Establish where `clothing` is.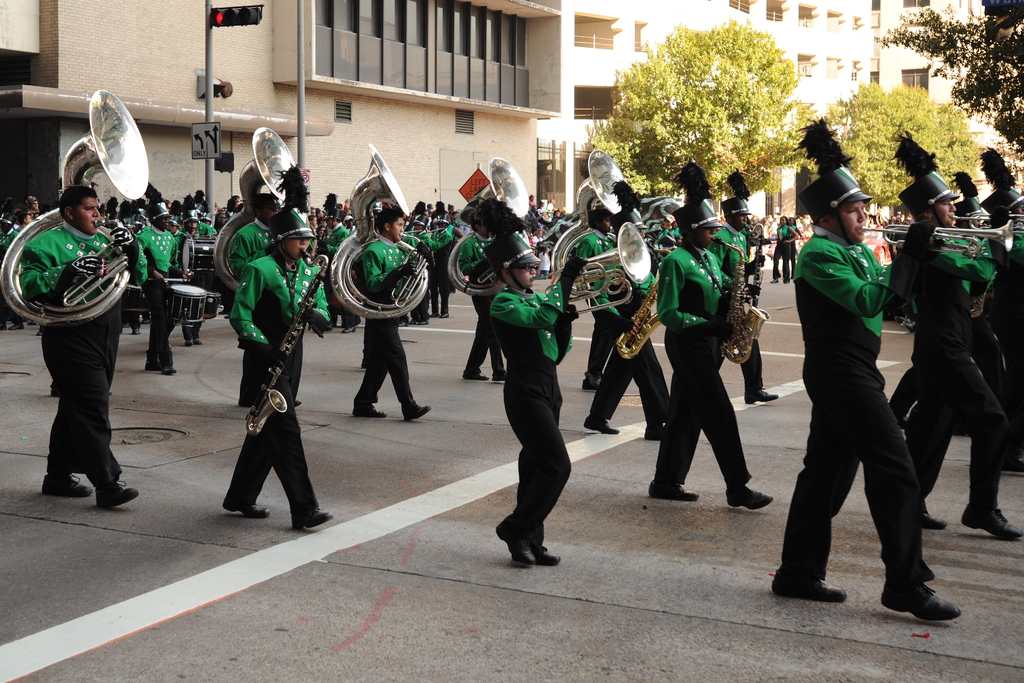
Established at 457 239 492 370.
